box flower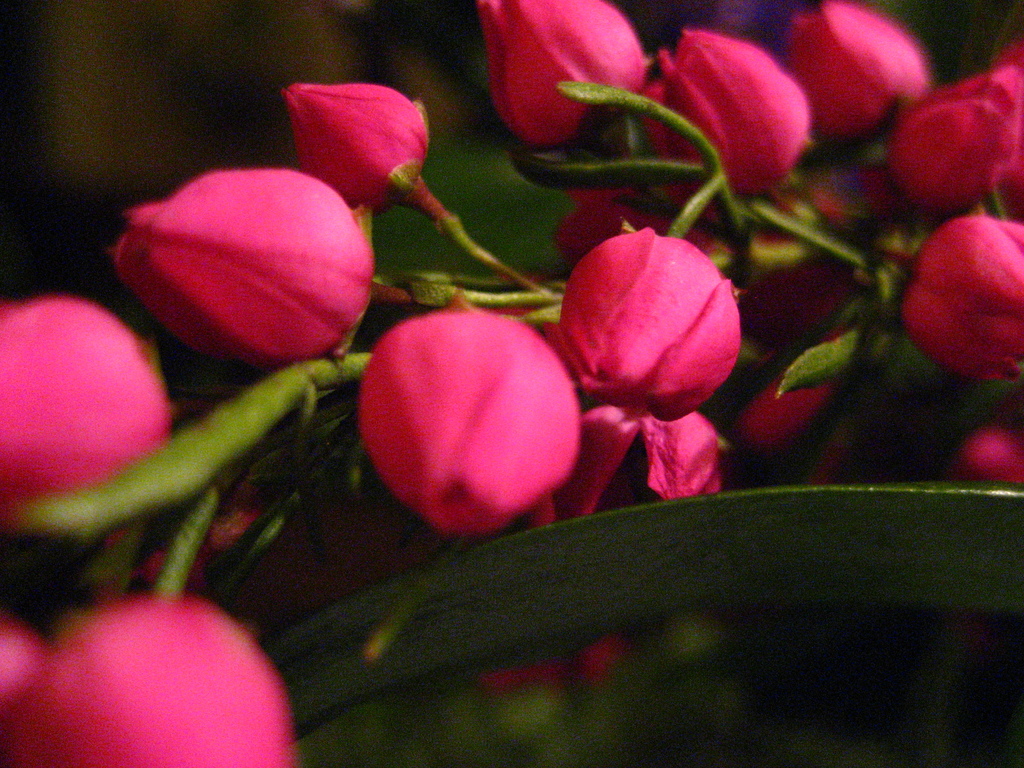
(0,285,177,531)
